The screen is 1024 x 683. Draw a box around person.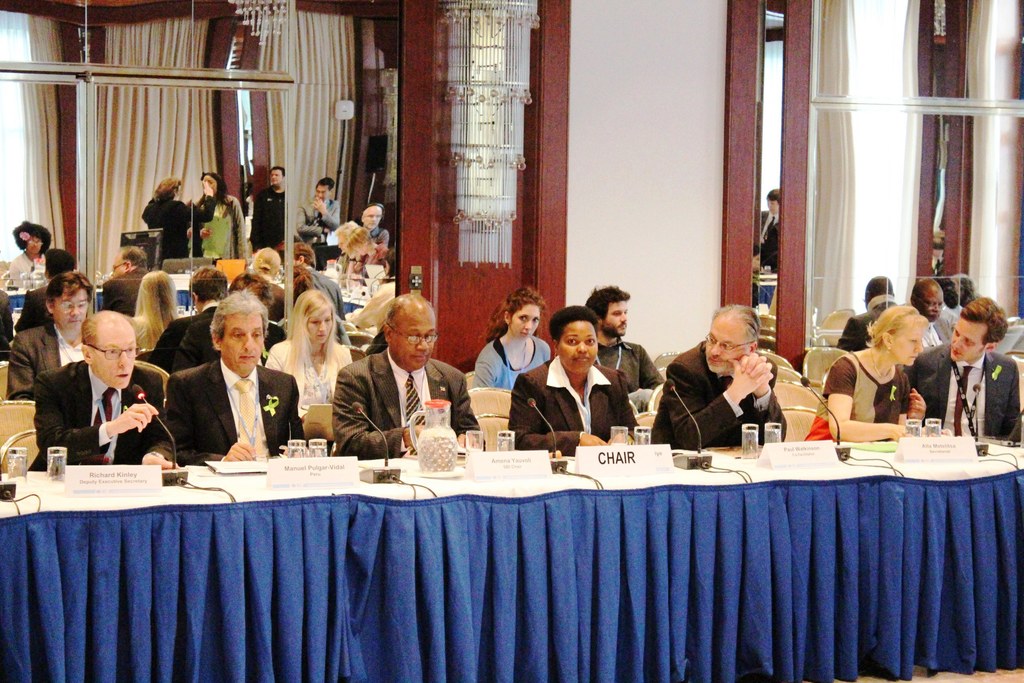
[664, 293, 796, 468].
